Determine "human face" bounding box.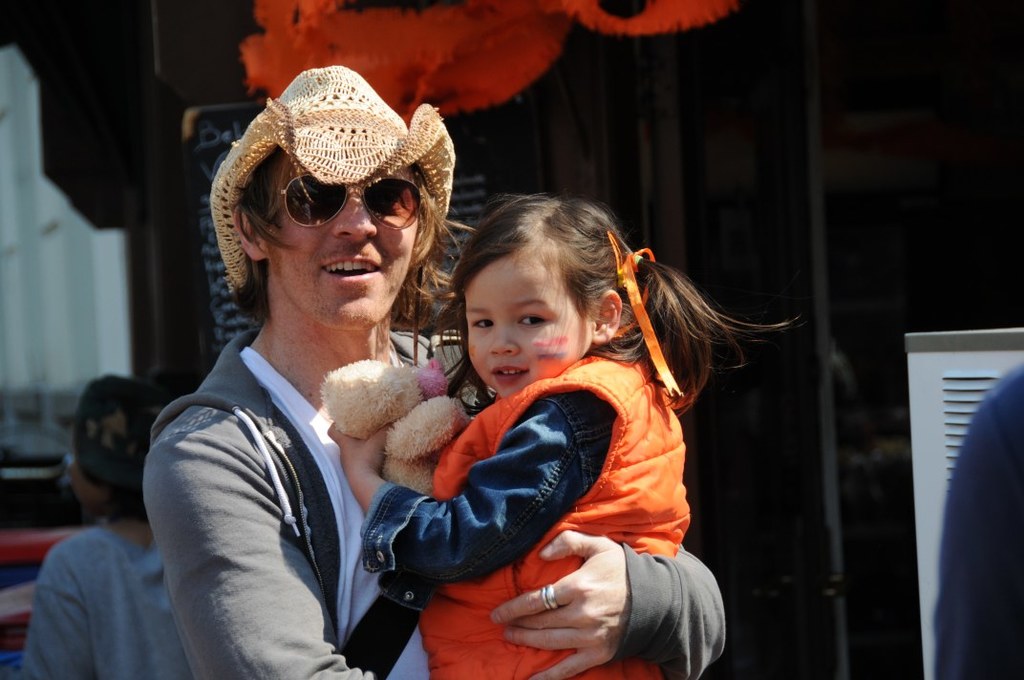
Determined: <bbox>465, 245, 594, 397</bbox>.
